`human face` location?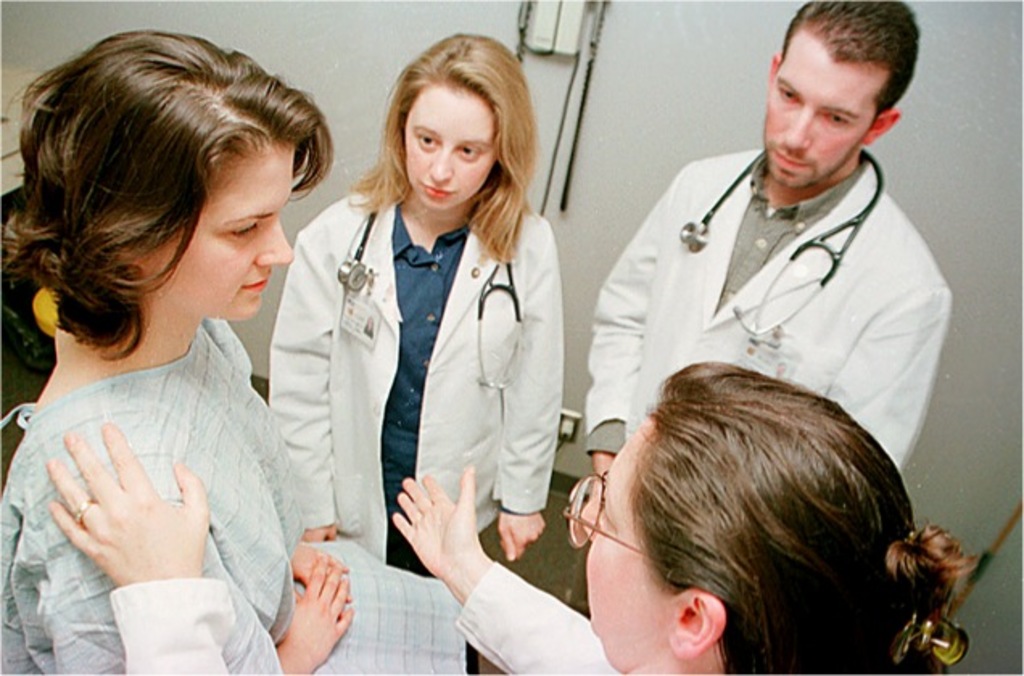
(404, 85, 493, 211)
